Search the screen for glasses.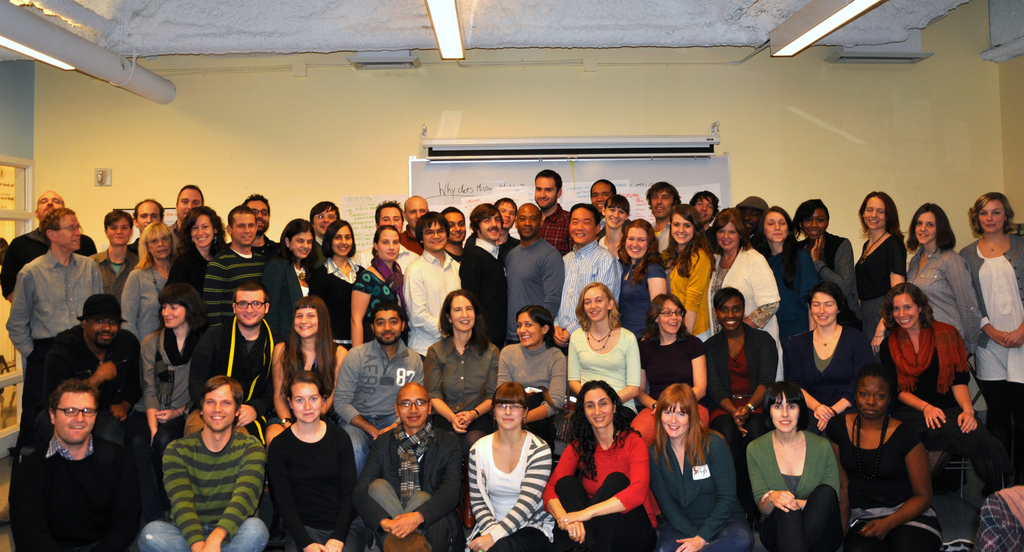
Found at 151:233:167:244.
